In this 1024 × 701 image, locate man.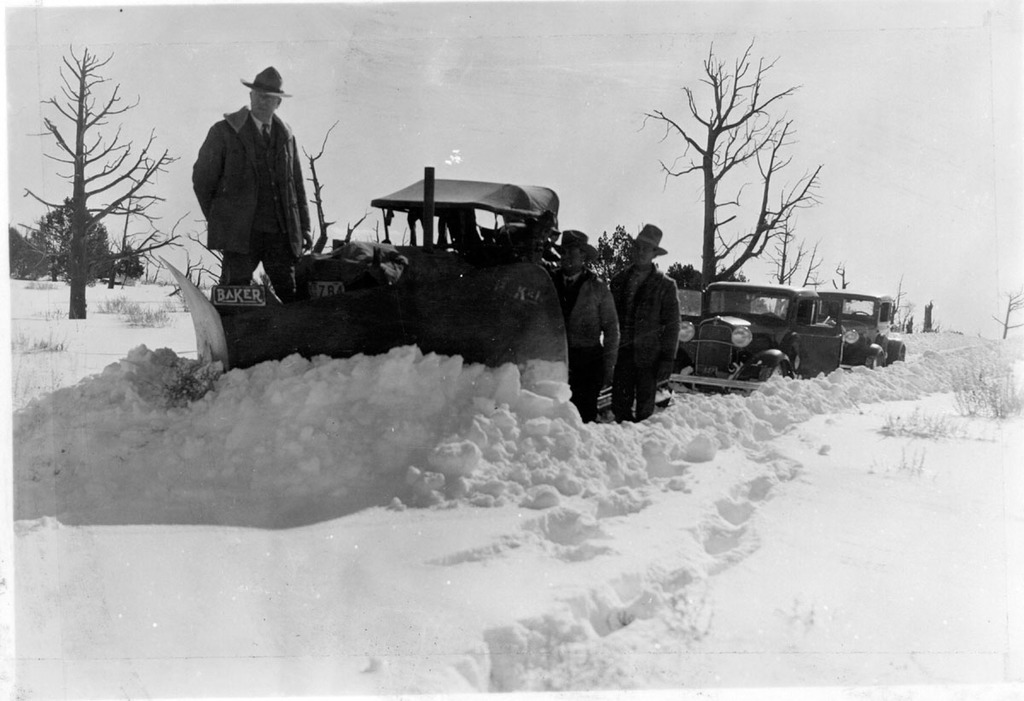
Bounding box: 606, 220, 682, 423.
